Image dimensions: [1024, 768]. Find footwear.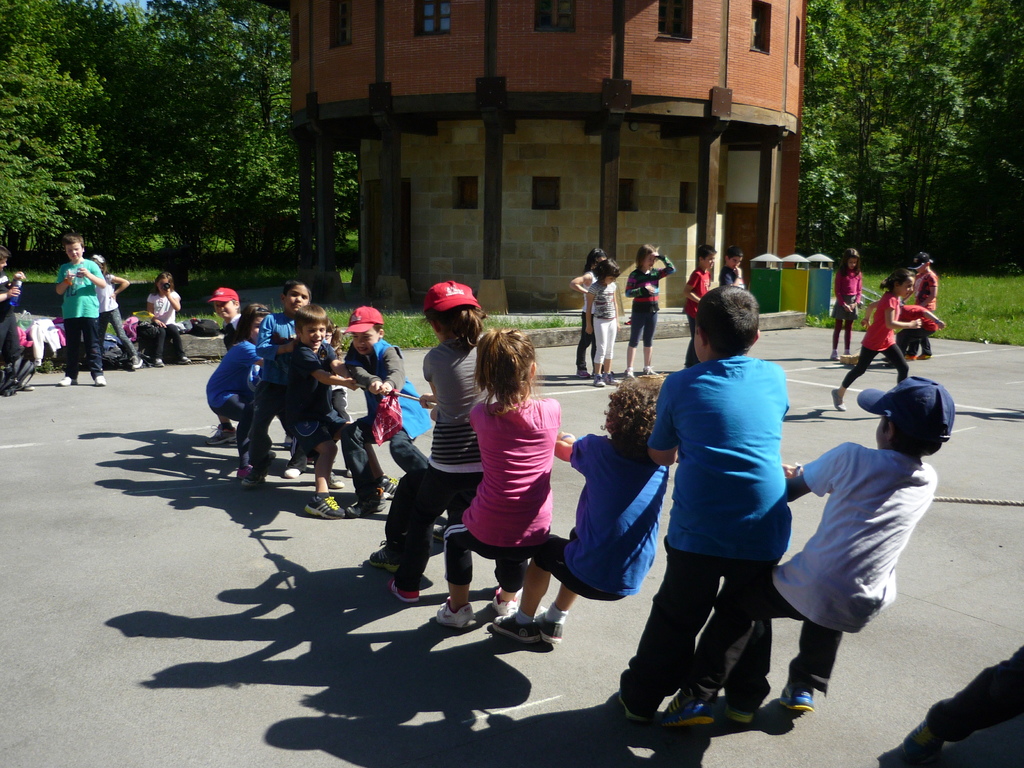
(x1=53, y1=375, x2=78, y2=388).
